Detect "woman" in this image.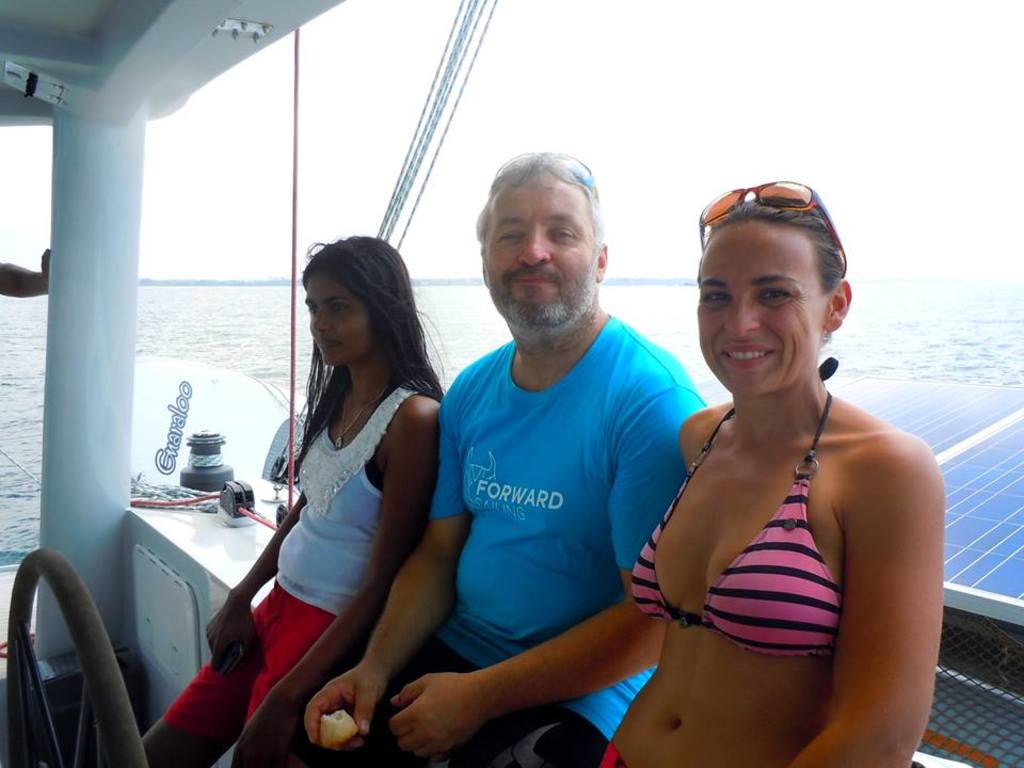
Detection: 139/233/463/767.
